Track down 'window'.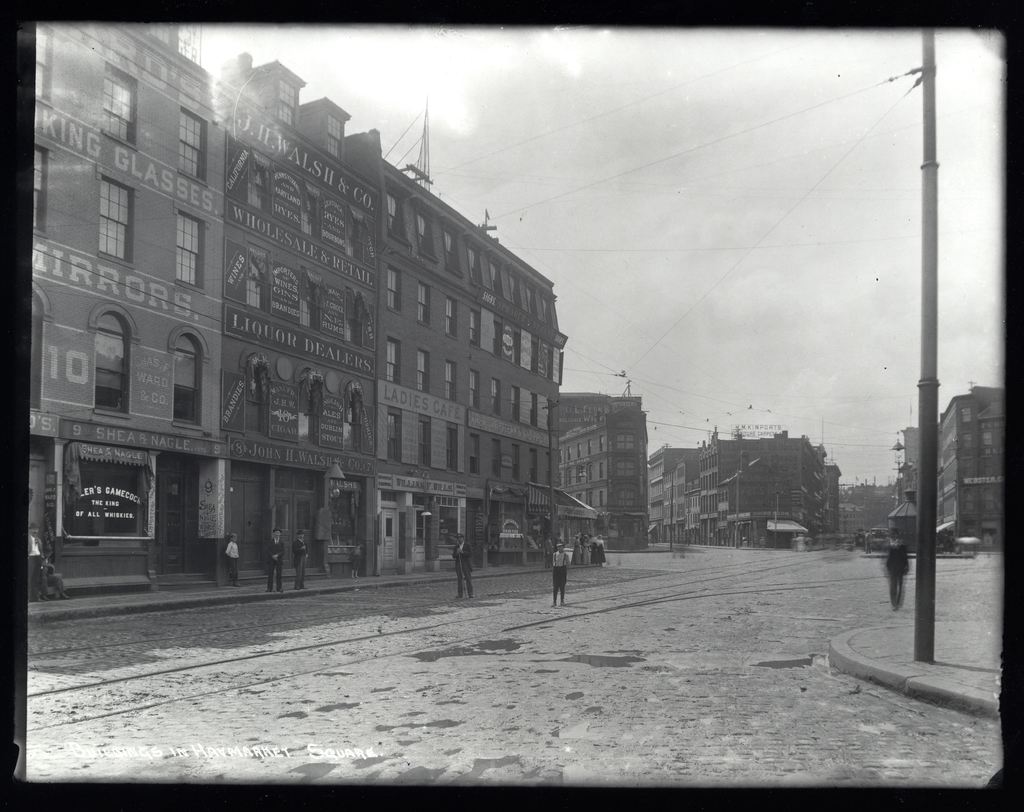
Tracked to detection(440, 359, 457, 402).
